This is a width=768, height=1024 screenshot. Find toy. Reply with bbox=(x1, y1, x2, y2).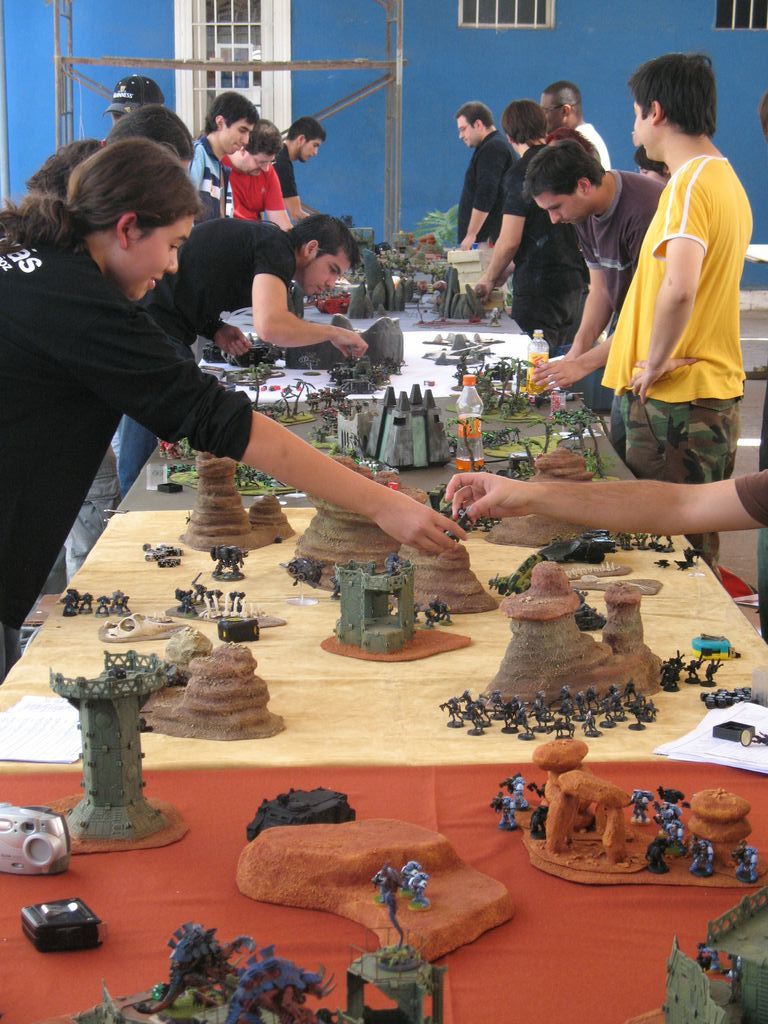
bbox=(286, 456, 406, 589).
